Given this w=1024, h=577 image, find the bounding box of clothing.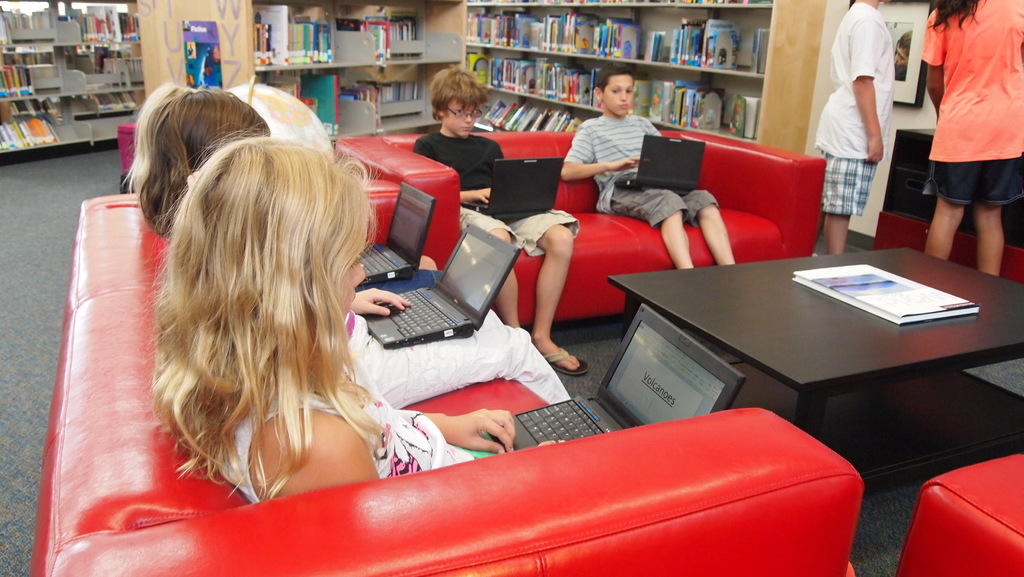
bbox=[410, 127, 578, 248].
